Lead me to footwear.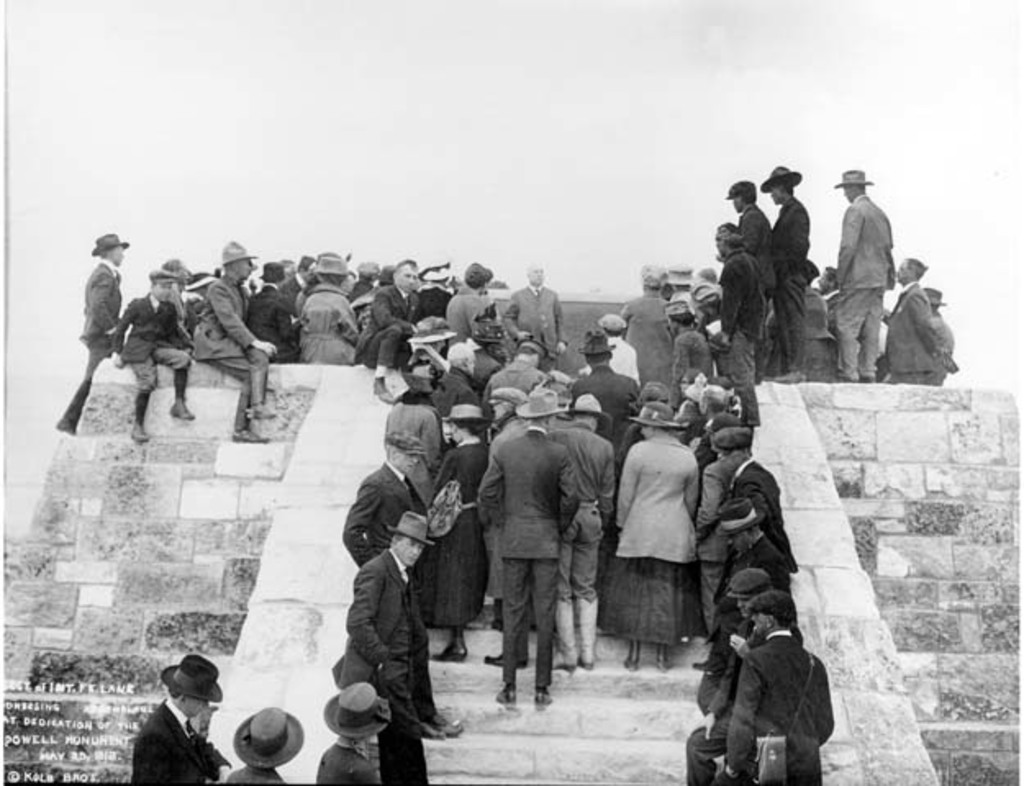
Lead to x1=416 y1=725 x2=449 y2=745.
